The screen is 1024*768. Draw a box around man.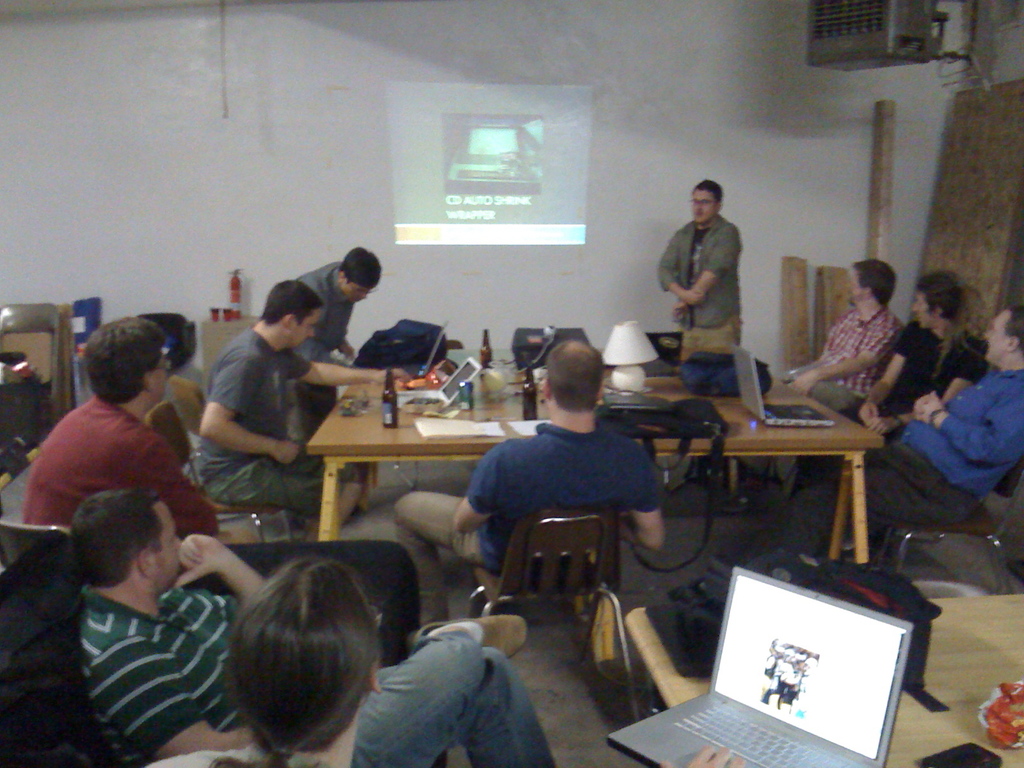
<bbox>71, 488, 554, 767</bbox>.
